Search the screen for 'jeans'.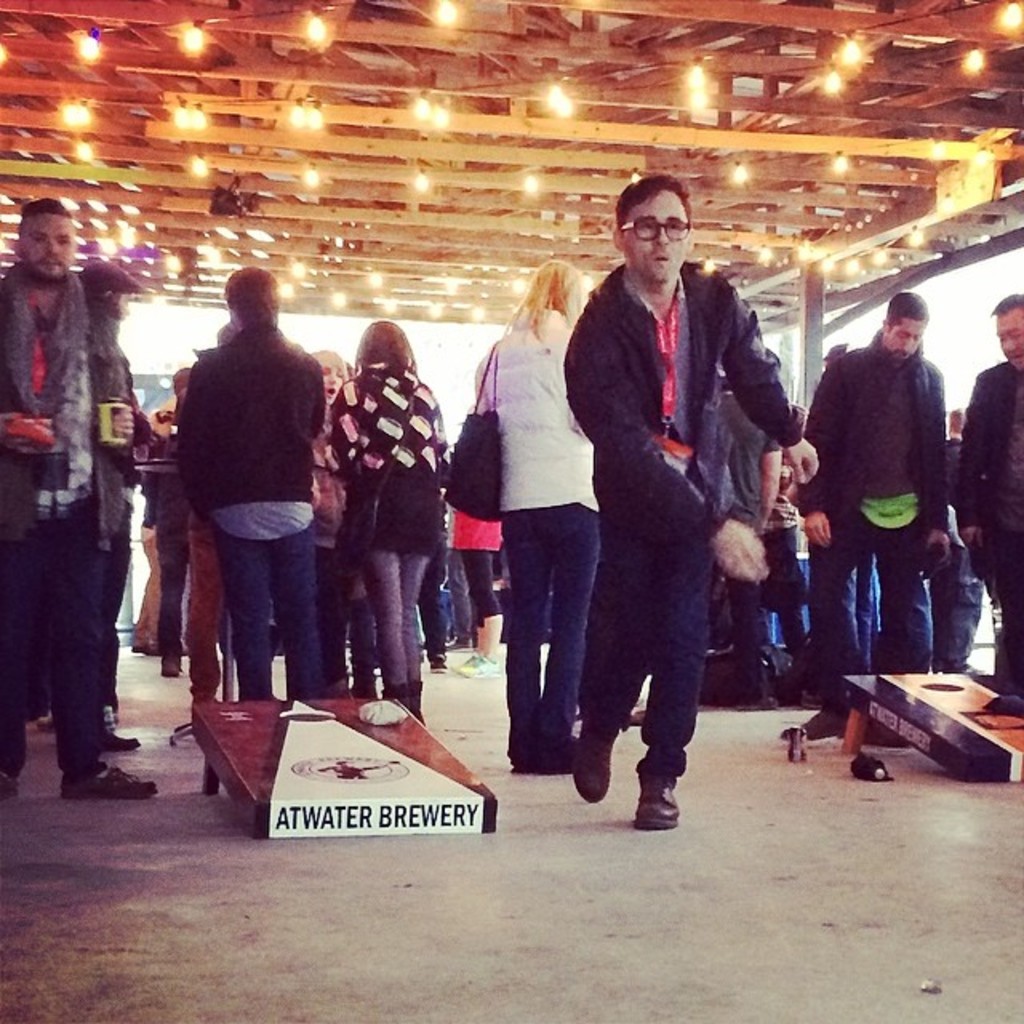
Found at 810,514,928,704.
